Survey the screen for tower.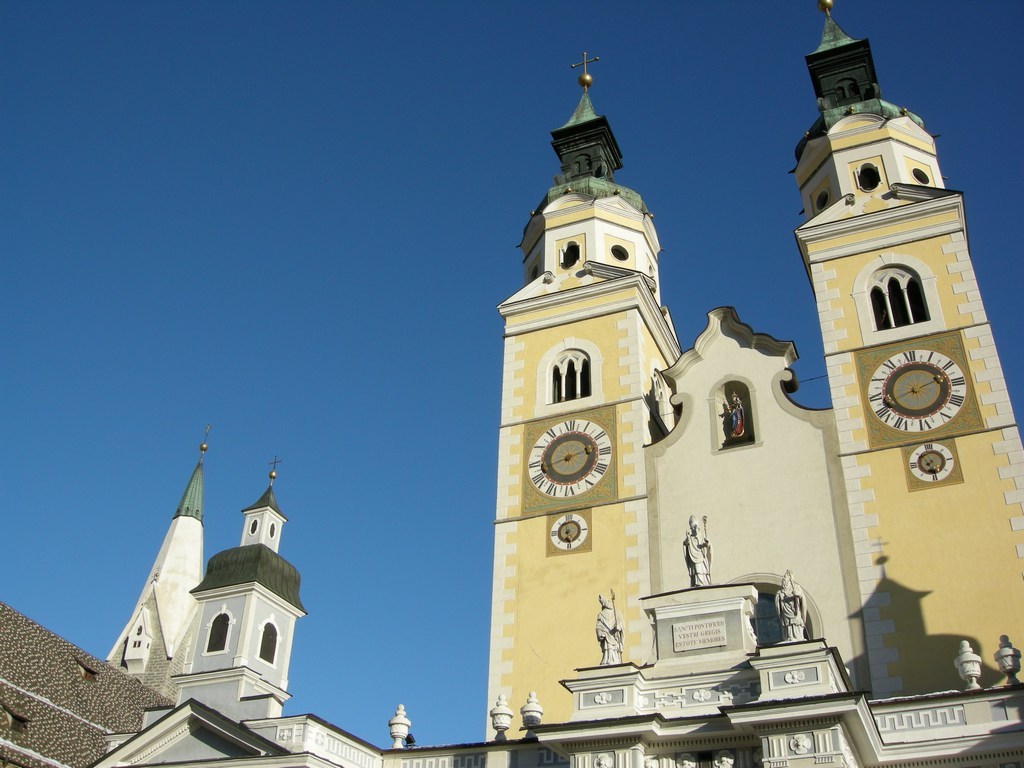
Survey found: box(652, 305, 891, 707).
